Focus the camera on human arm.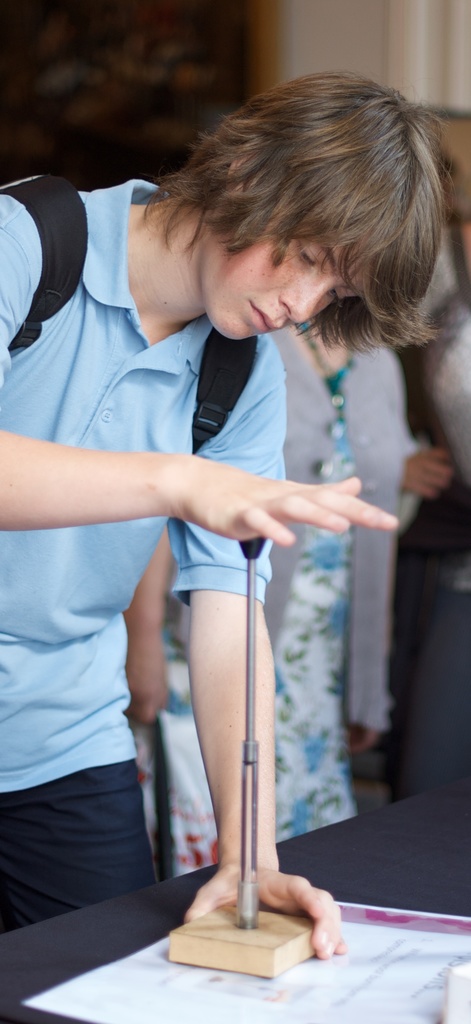
Focus region: (x1=163, y1=373, x2=361, y2=954).
